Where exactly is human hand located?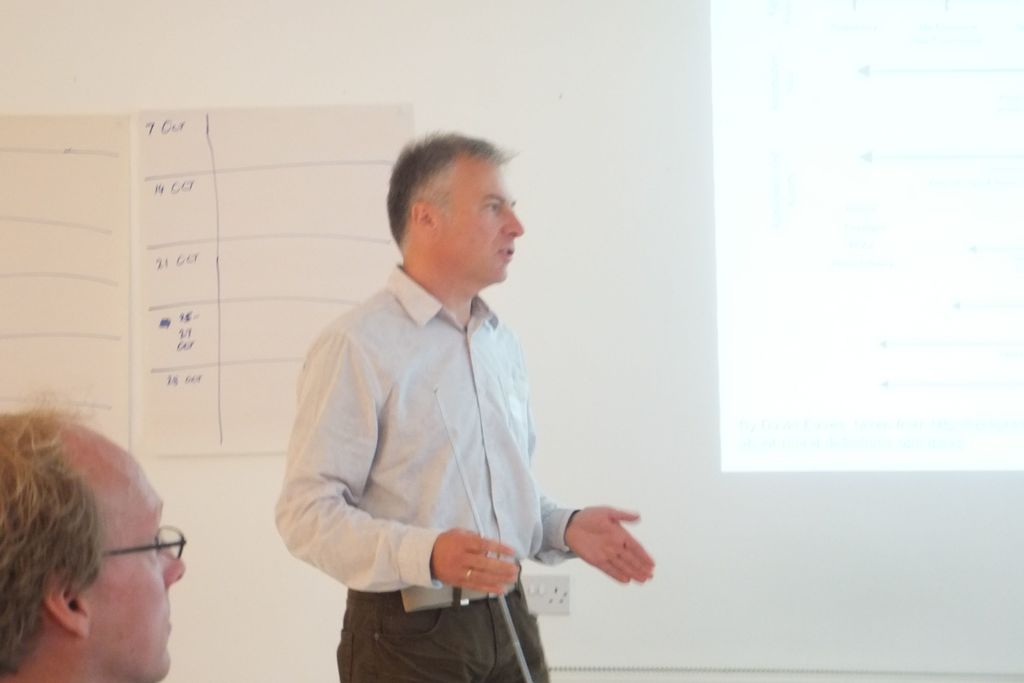
Its bounding box is detection(430, 527, 520, 597).
